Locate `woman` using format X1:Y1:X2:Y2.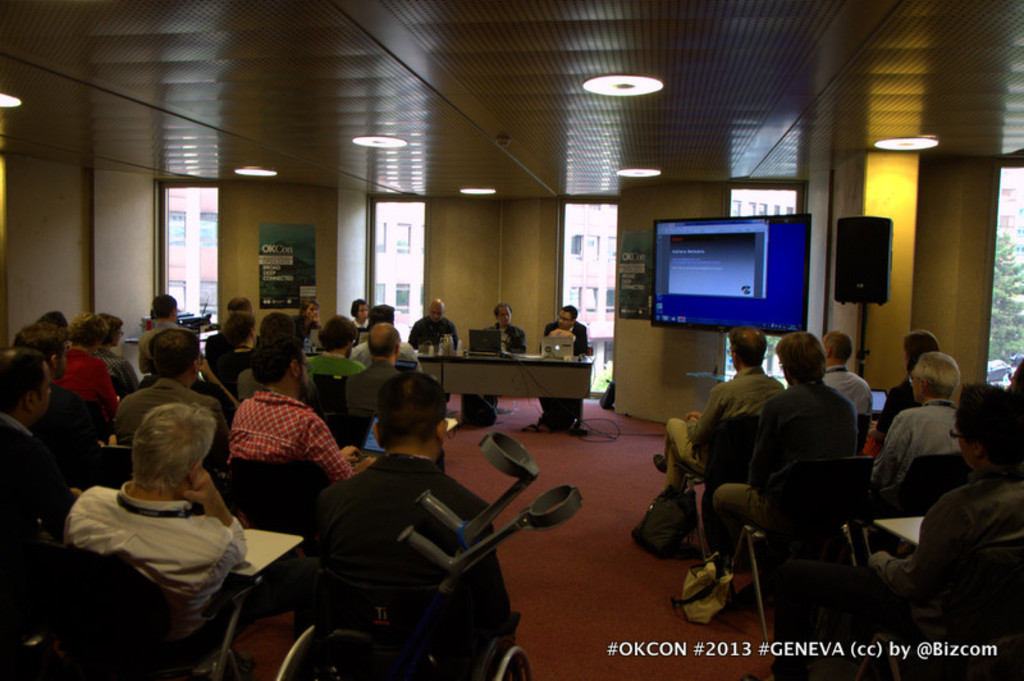
285:298:324:343.
